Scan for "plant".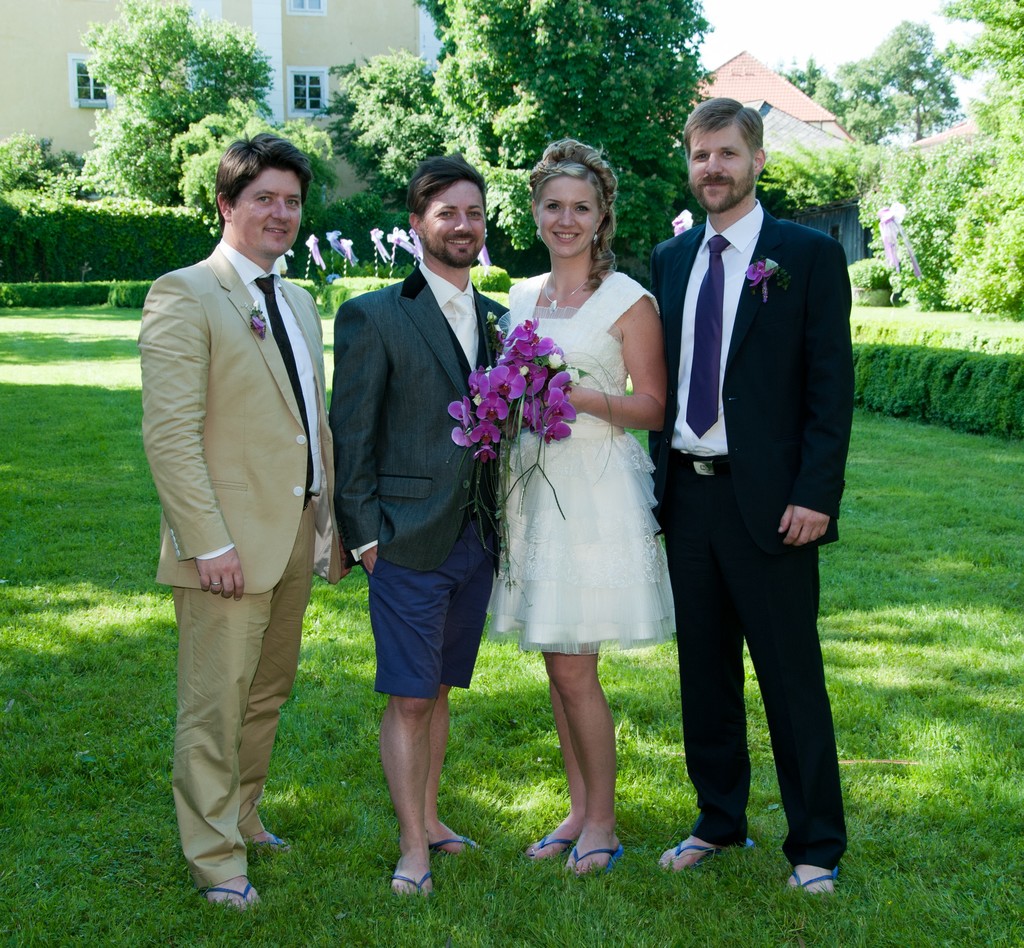
Scan result: region(332, 271, 411, 308).
